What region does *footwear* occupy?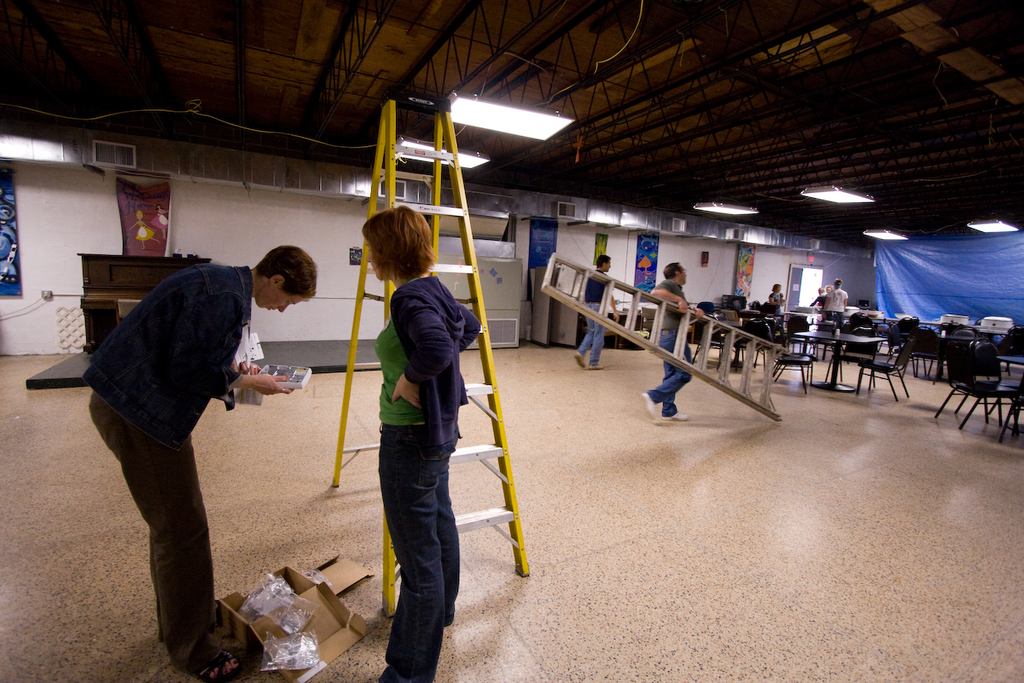
<box>638,390,658,417</box>.
